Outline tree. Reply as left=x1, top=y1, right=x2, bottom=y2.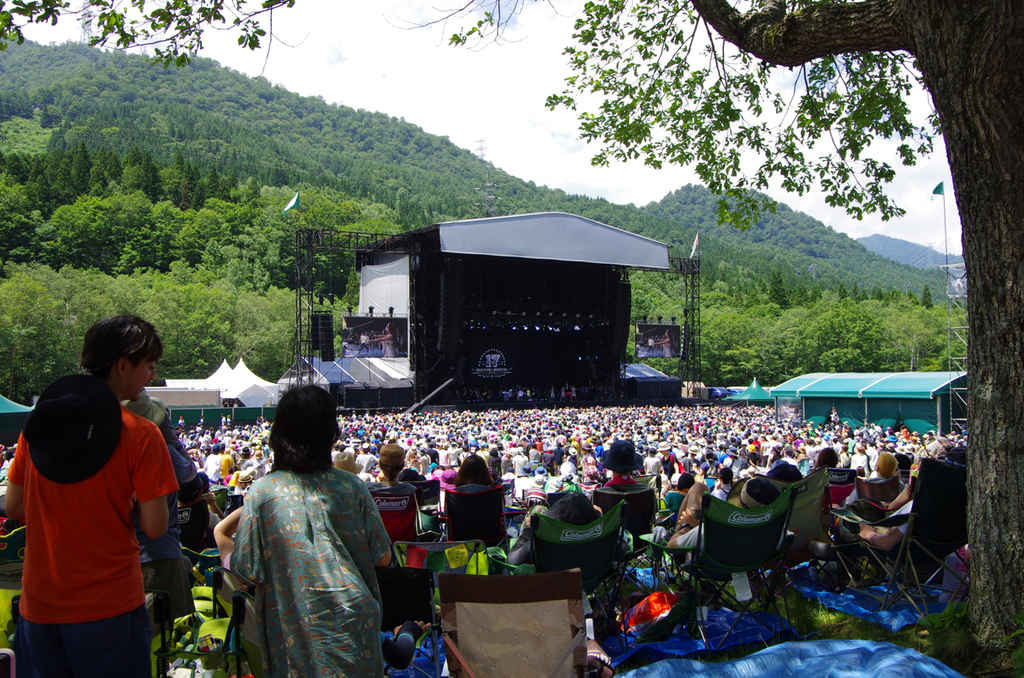
left=918, top=285, right=937, bottom=312.
